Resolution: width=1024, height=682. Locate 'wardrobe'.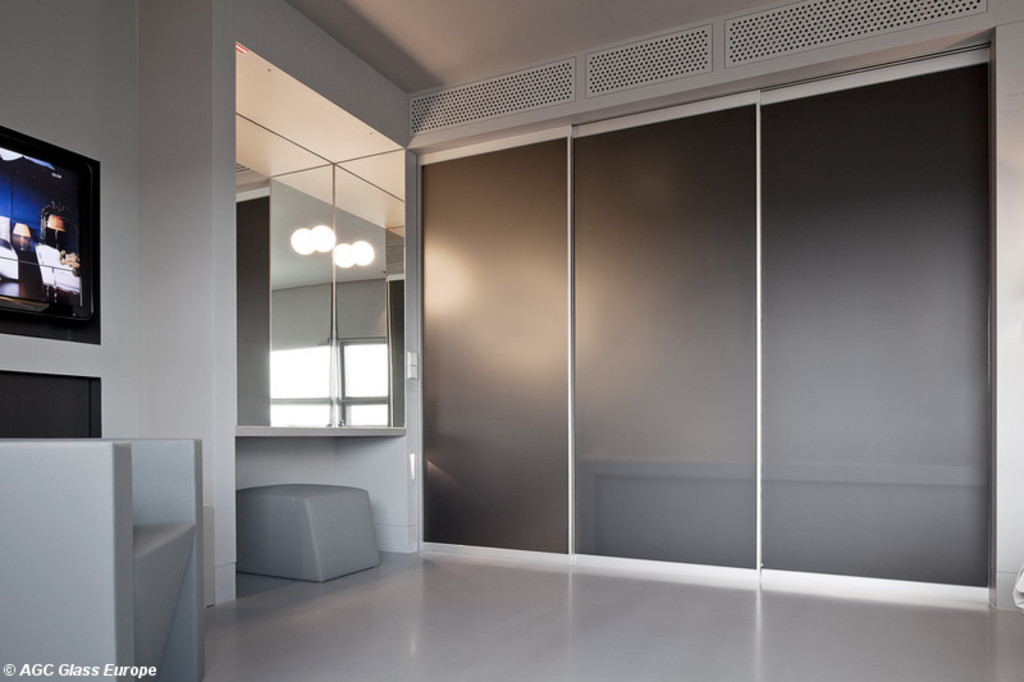
x1=417 y1=35 x2=992 y2=604.
